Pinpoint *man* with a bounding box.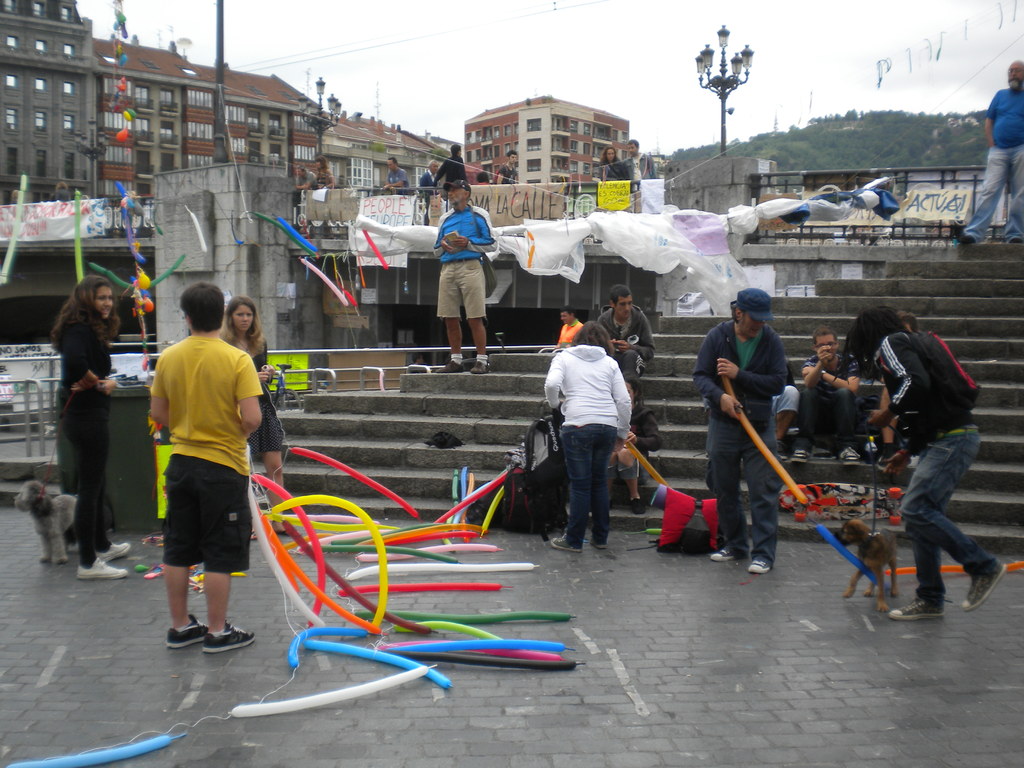
locate(955, 61, 1023, 240).
